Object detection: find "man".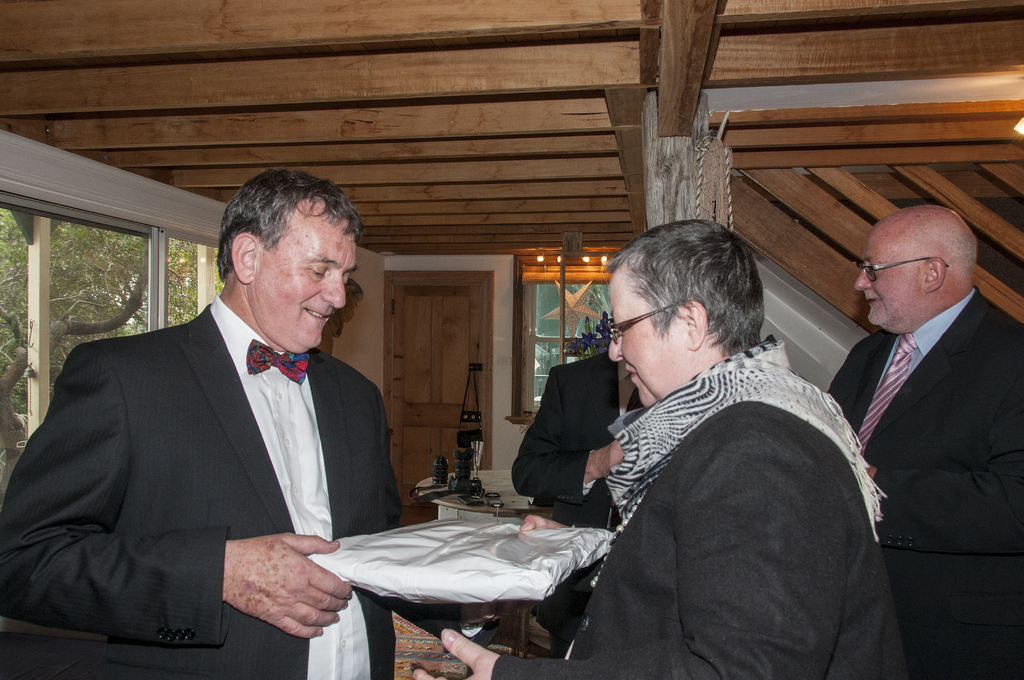
[818,171,1020,613].
